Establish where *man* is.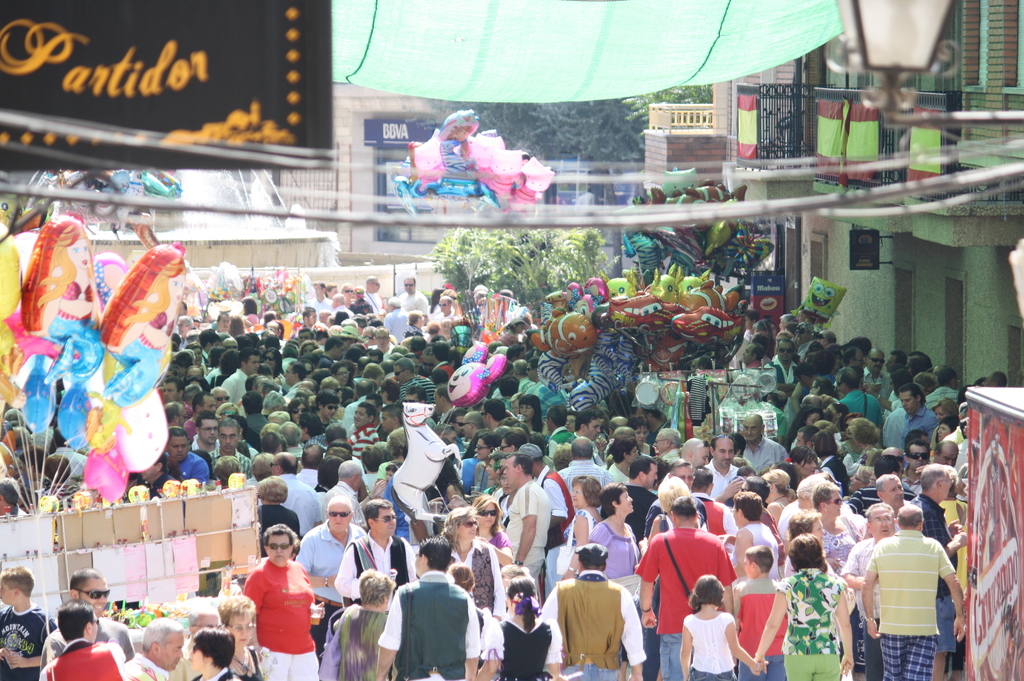
Established at (447,408,467,456).
